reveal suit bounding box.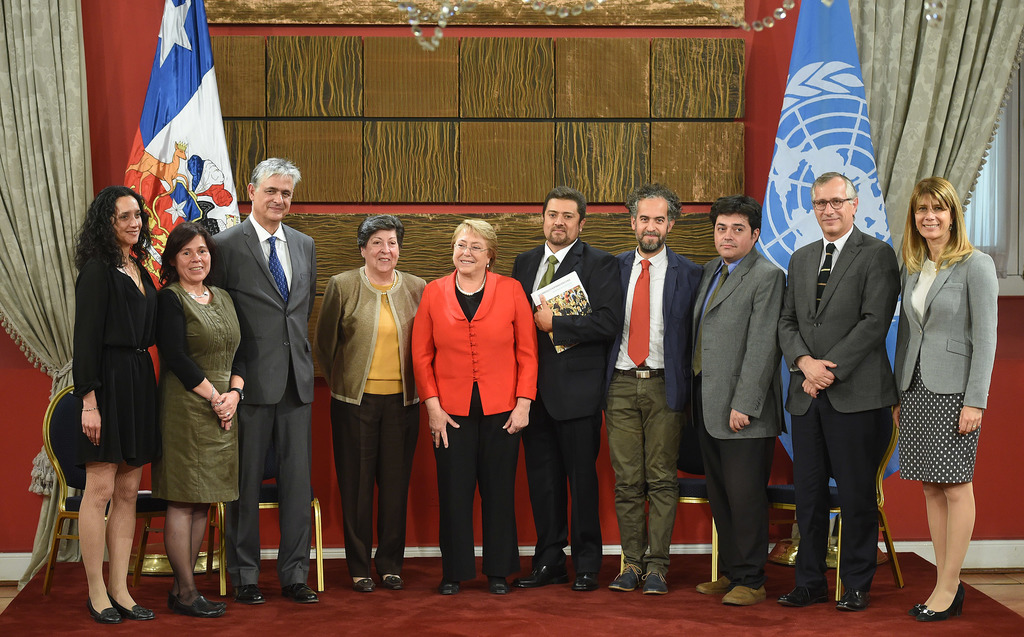
Revealed: (x1=687, y1=249, x2=790, y2=584).
